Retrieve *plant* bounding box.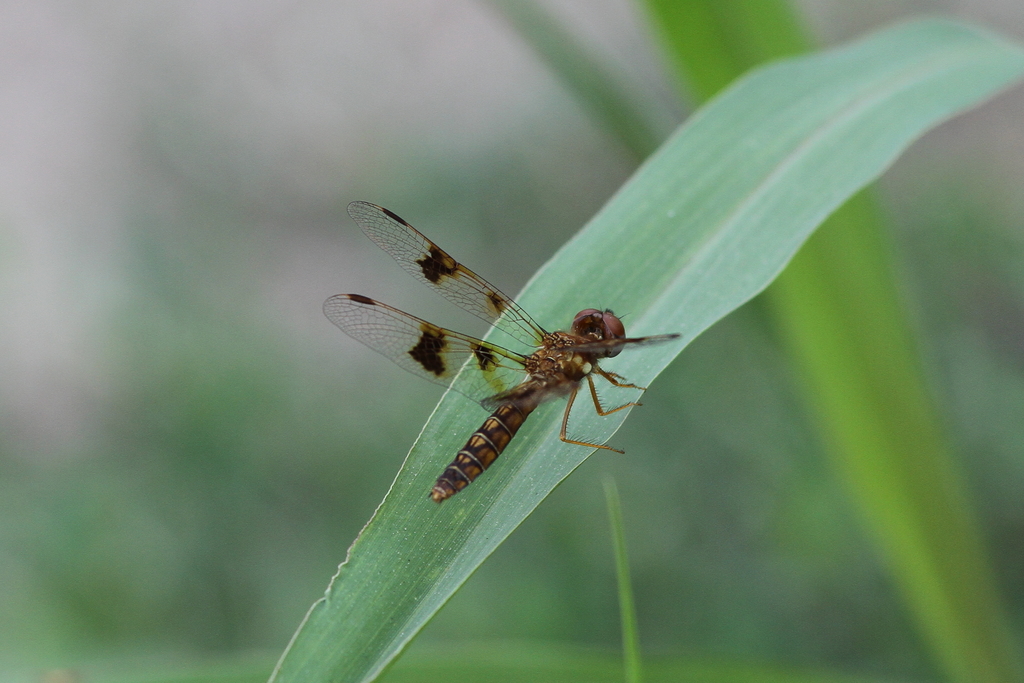
Bounding box: BBox(0, 0, 1023, 682).
